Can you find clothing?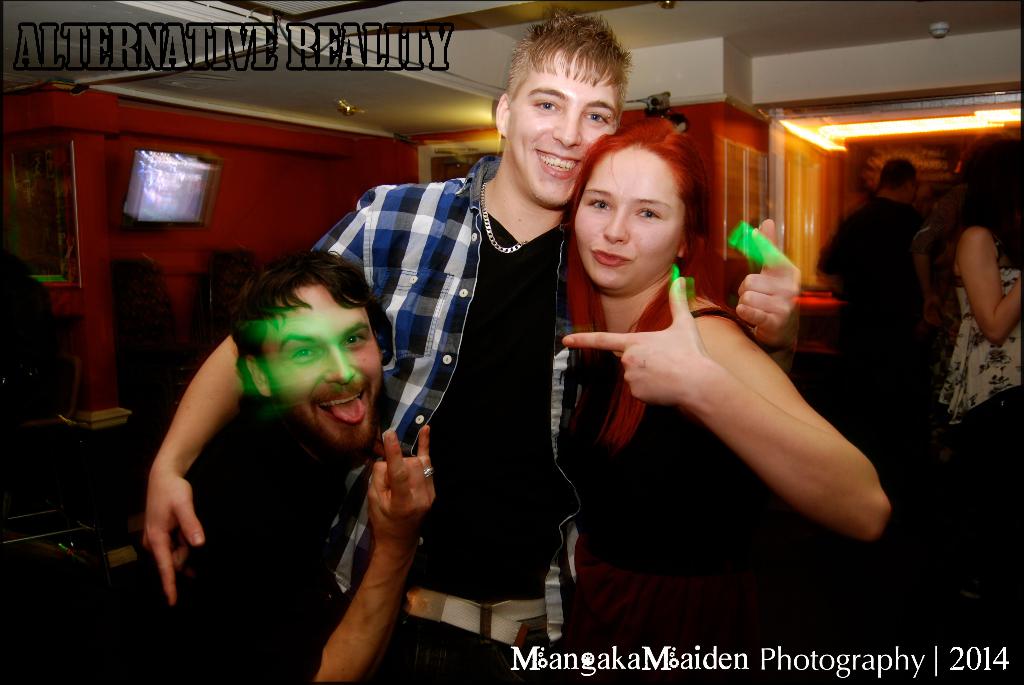
Yes, bounding box: (819, 198, 920, 439).
